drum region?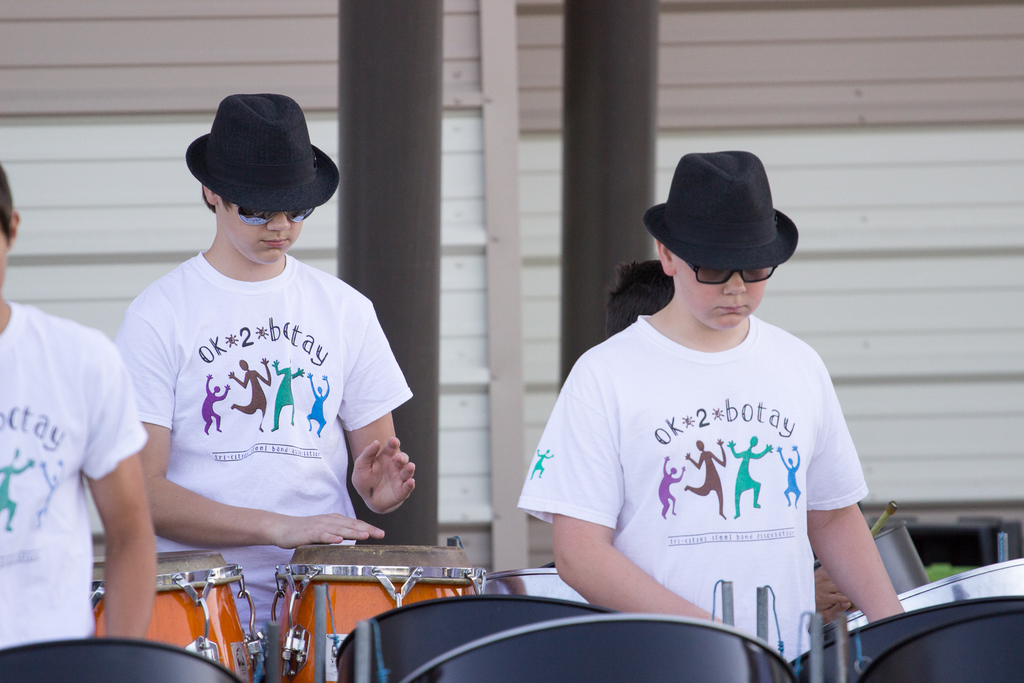
275:545:485:682
